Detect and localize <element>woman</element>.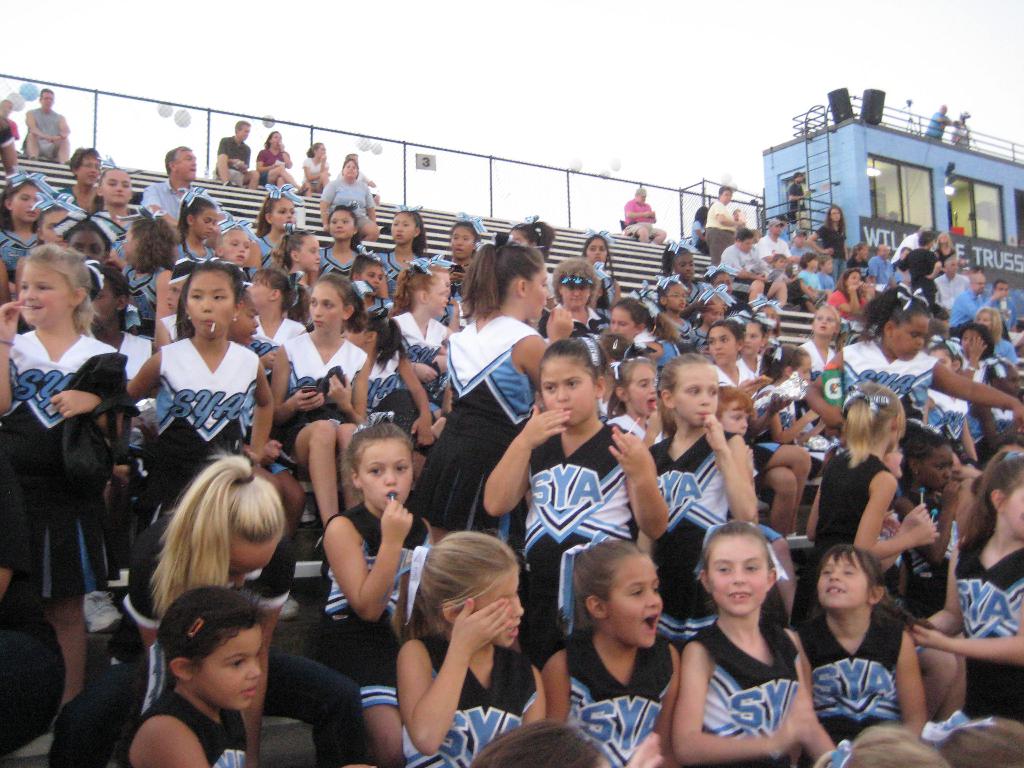
Localized at 252, 127, 314, 203.
